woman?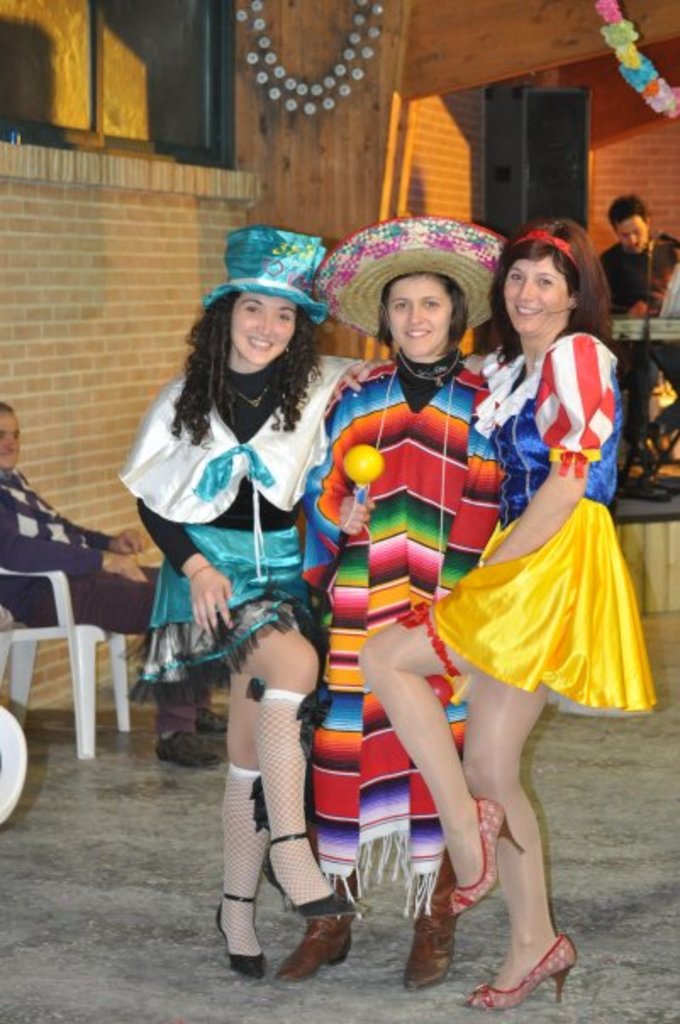
box(144, 263, 348, 948)
